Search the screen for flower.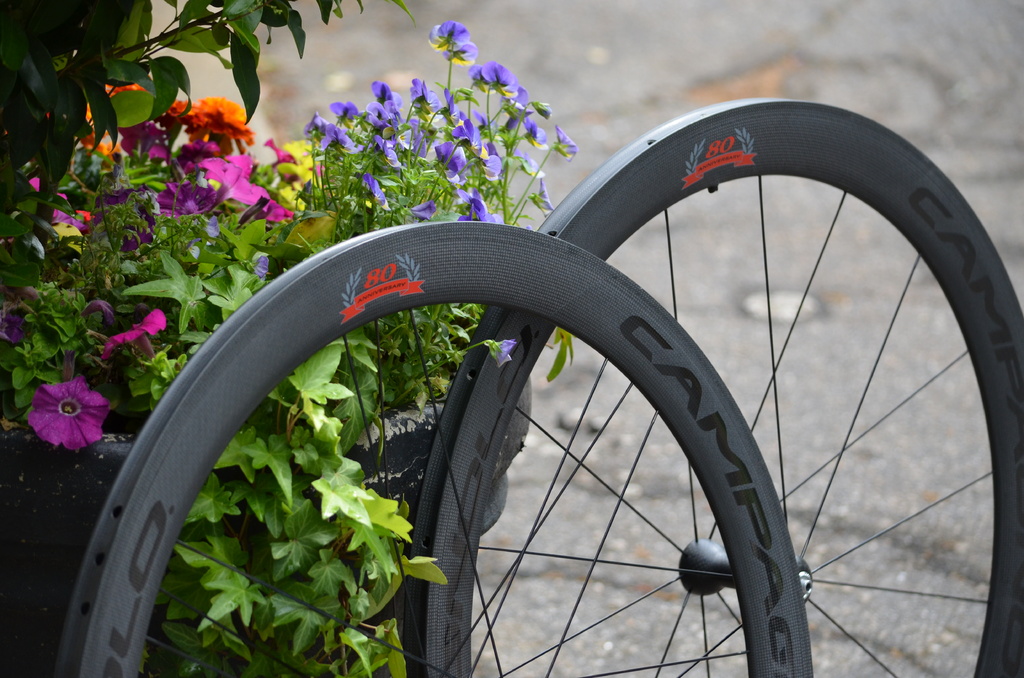
Found at [x1=101, y1=309, x2=165, y2=355].
